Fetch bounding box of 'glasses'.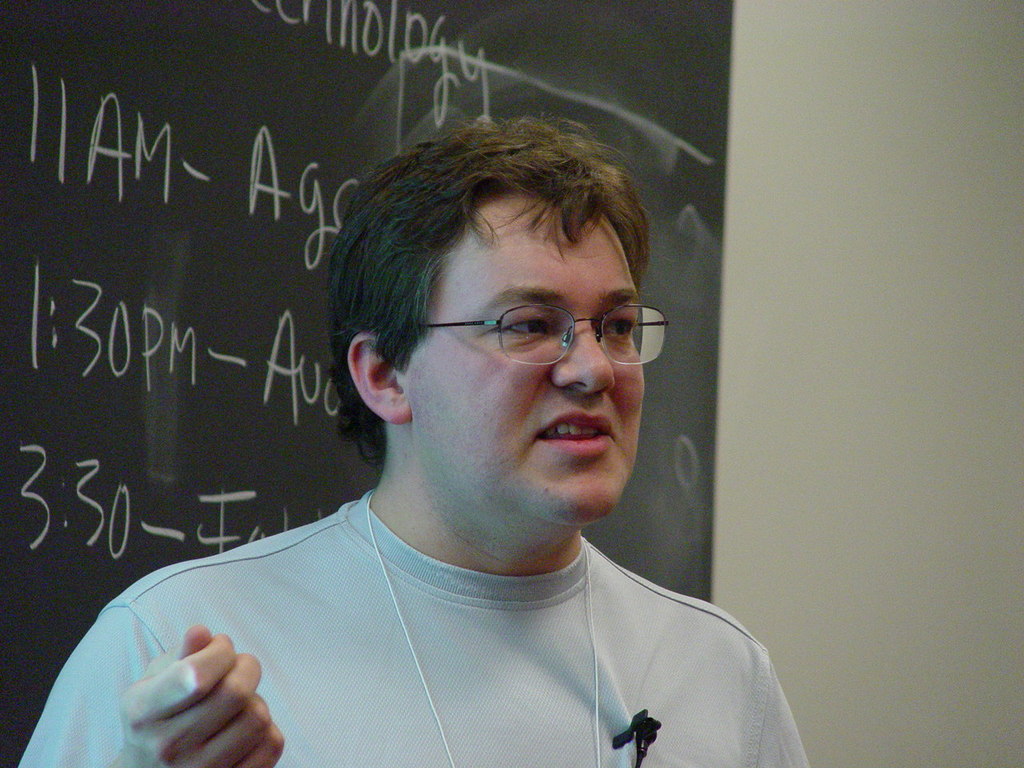
Bbox: locate(402, 301, 666, 374).
